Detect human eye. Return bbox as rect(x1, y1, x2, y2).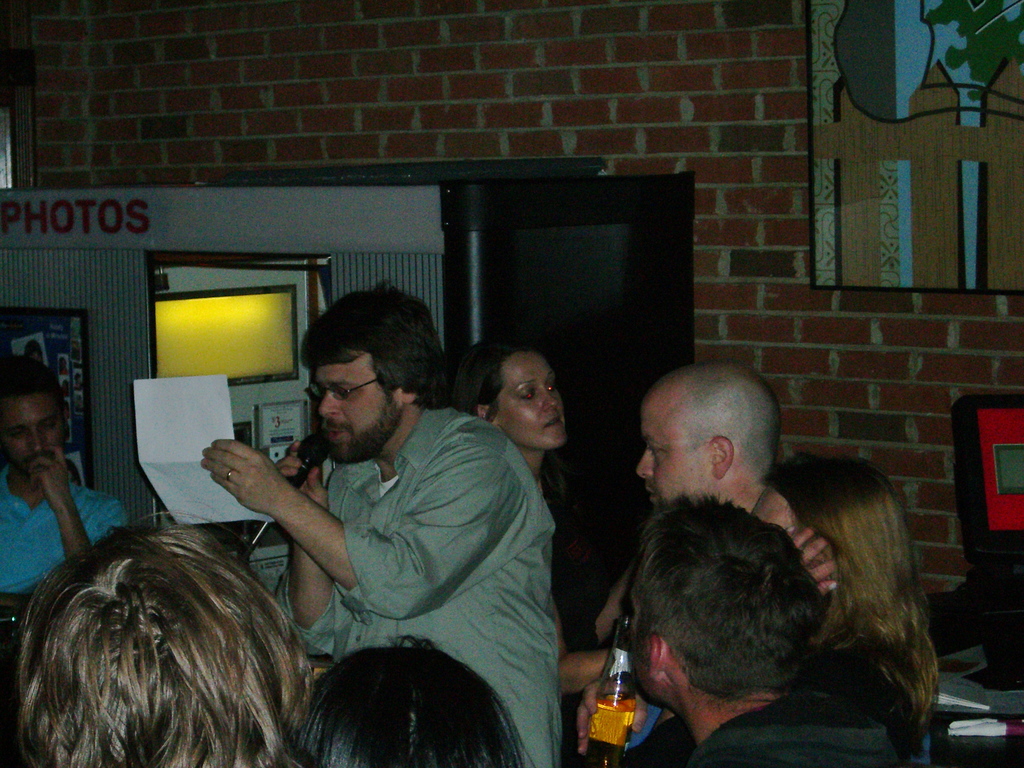
rect(516, 390, 532, 404).
